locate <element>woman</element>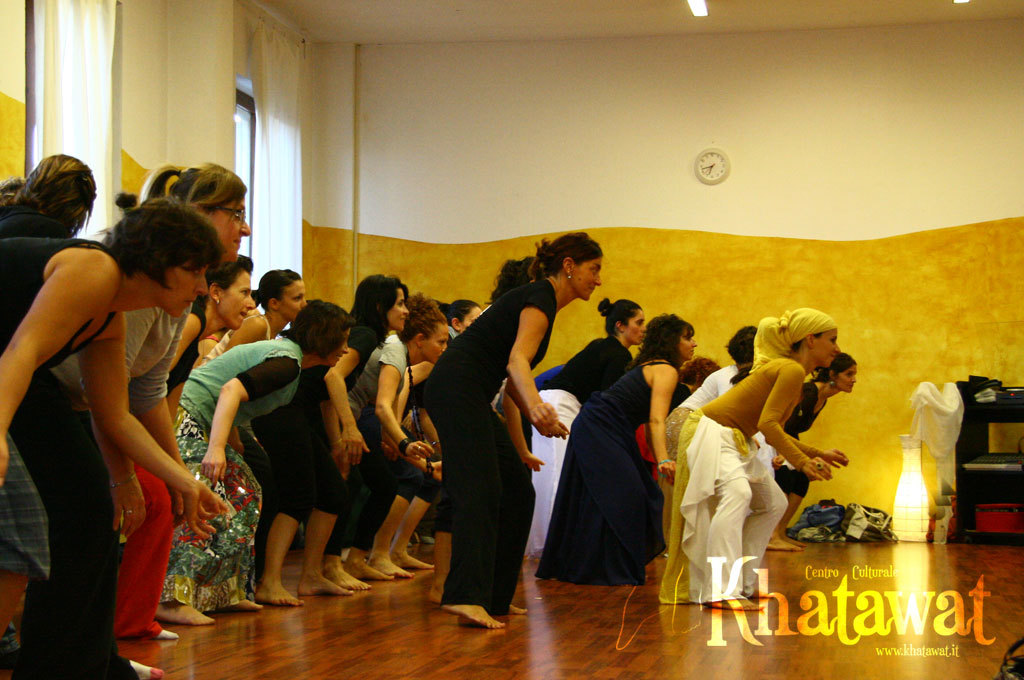
[158,301,352,628]
